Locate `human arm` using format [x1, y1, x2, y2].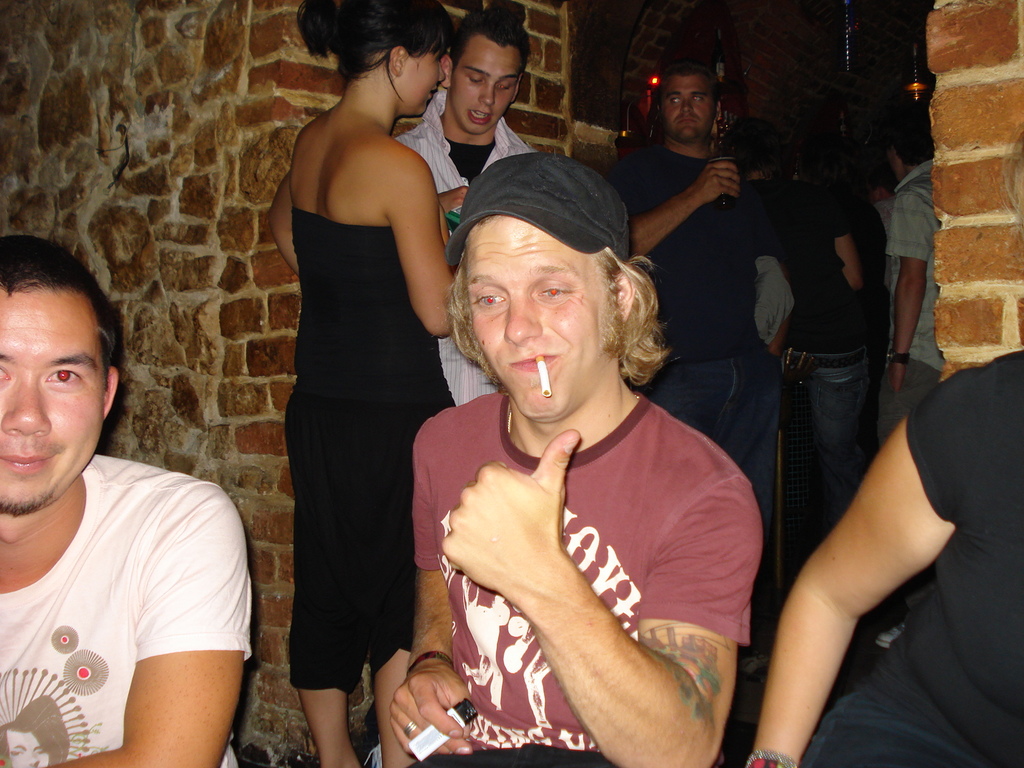
[632, 152, 741, 257].
